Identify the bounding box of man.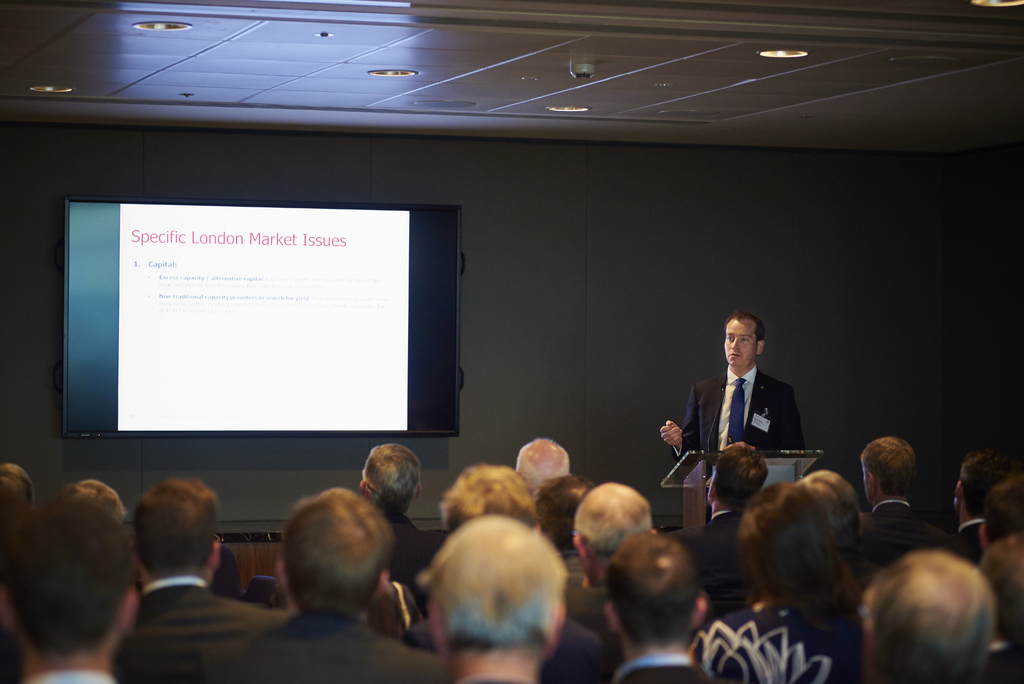
<bbox>563, 480, 646, 621</bbox>.
